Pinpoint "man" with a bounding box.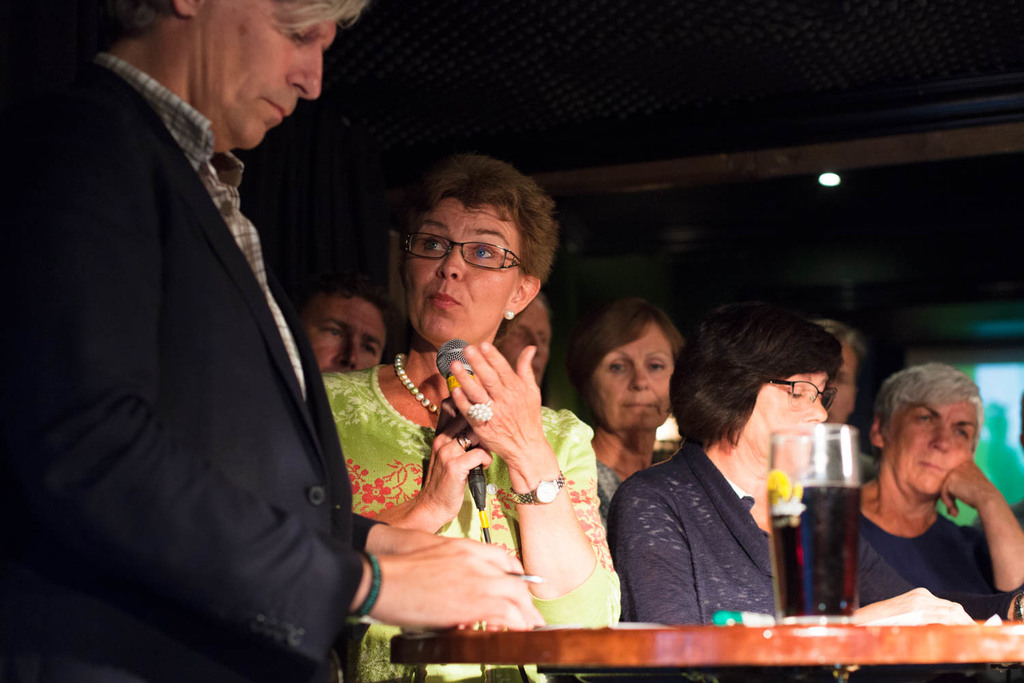
[490,281,556,399].
